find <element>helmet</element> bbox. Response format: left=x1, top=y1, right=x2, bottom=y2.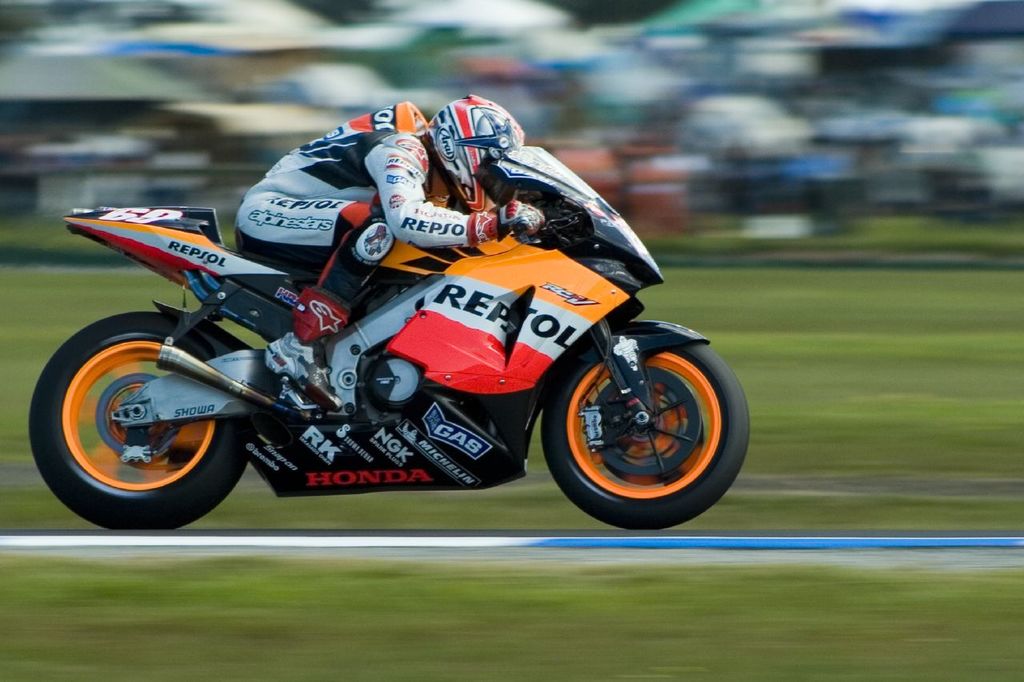
left=422, top=93, right=532, bottom=206.
